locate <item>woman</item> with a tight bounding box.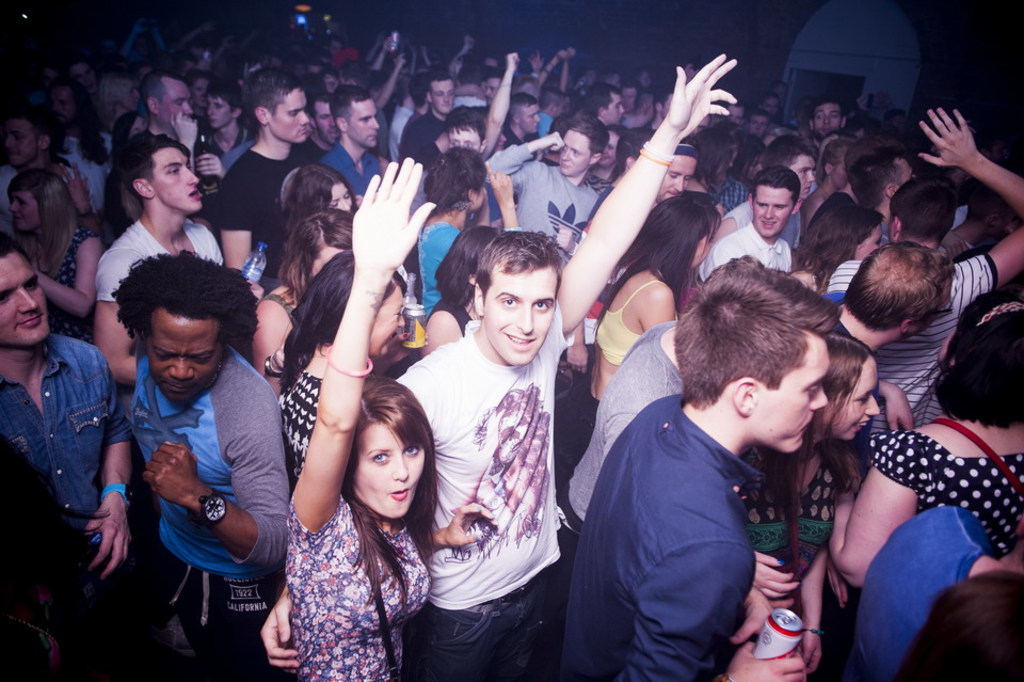
region(115, 108, 150, 148).
